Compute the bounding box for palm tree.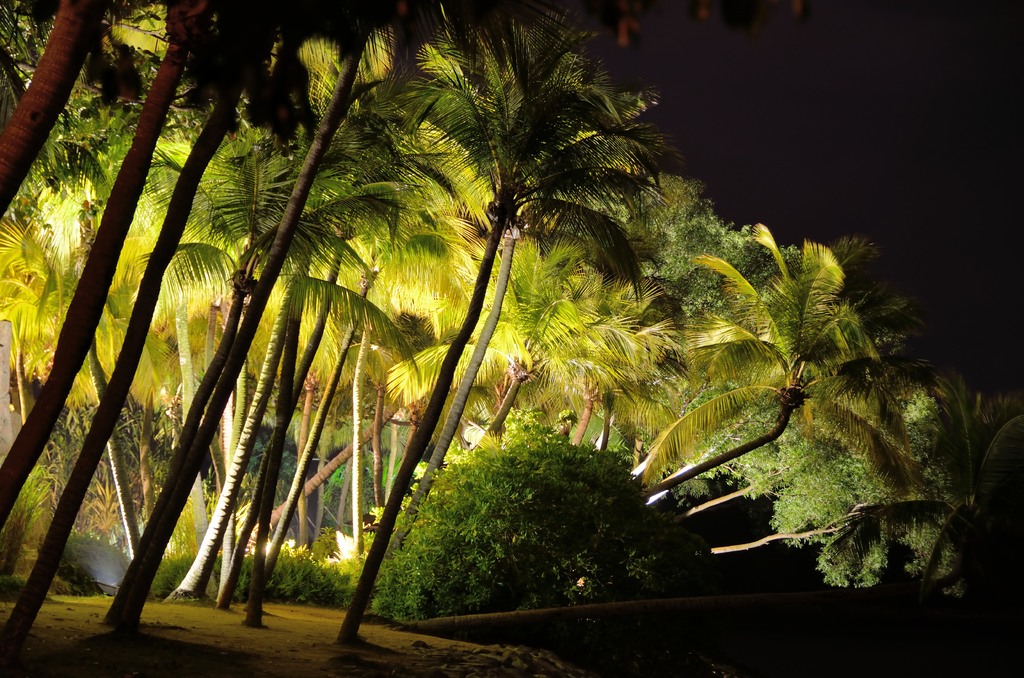
[x1=782, y1=285, x2=929, y2=456].
